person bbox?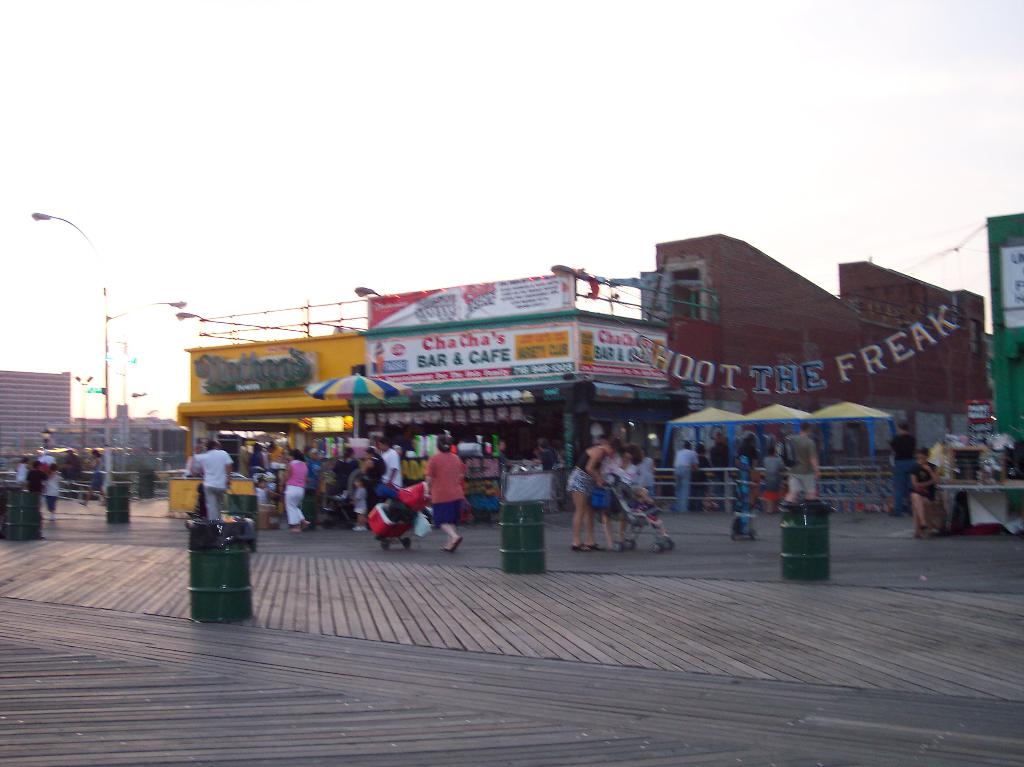
box=[190, 430, 232, 521]
